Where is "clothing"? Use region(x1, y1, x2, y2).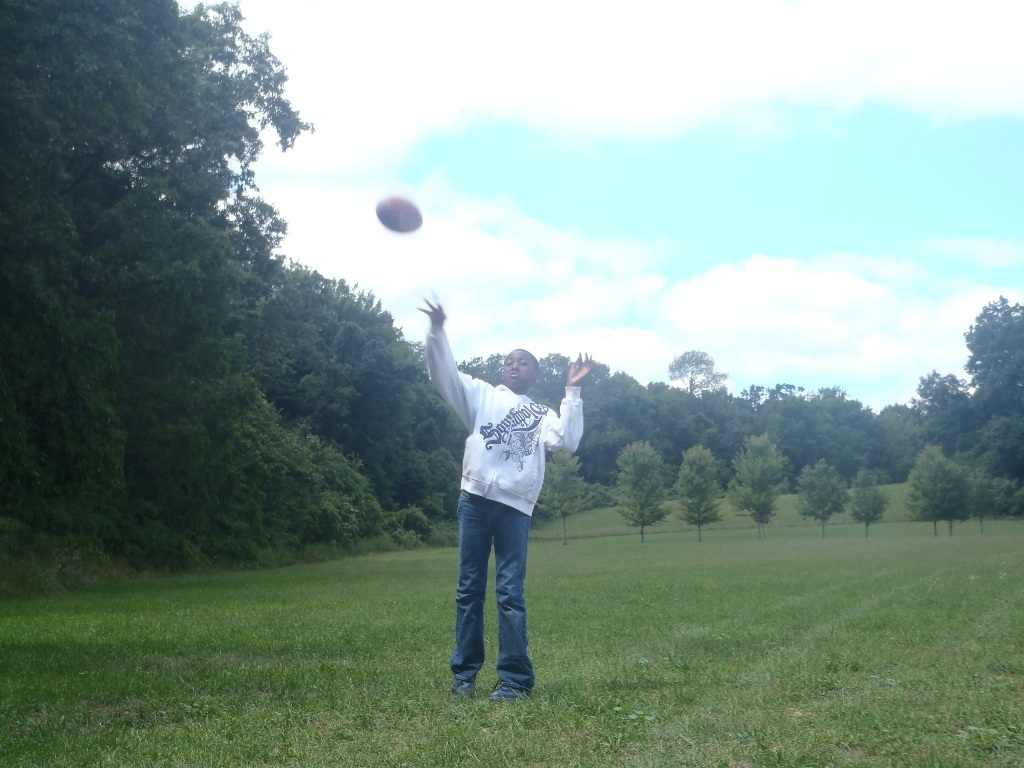
region(429, 320, 567, 679).
